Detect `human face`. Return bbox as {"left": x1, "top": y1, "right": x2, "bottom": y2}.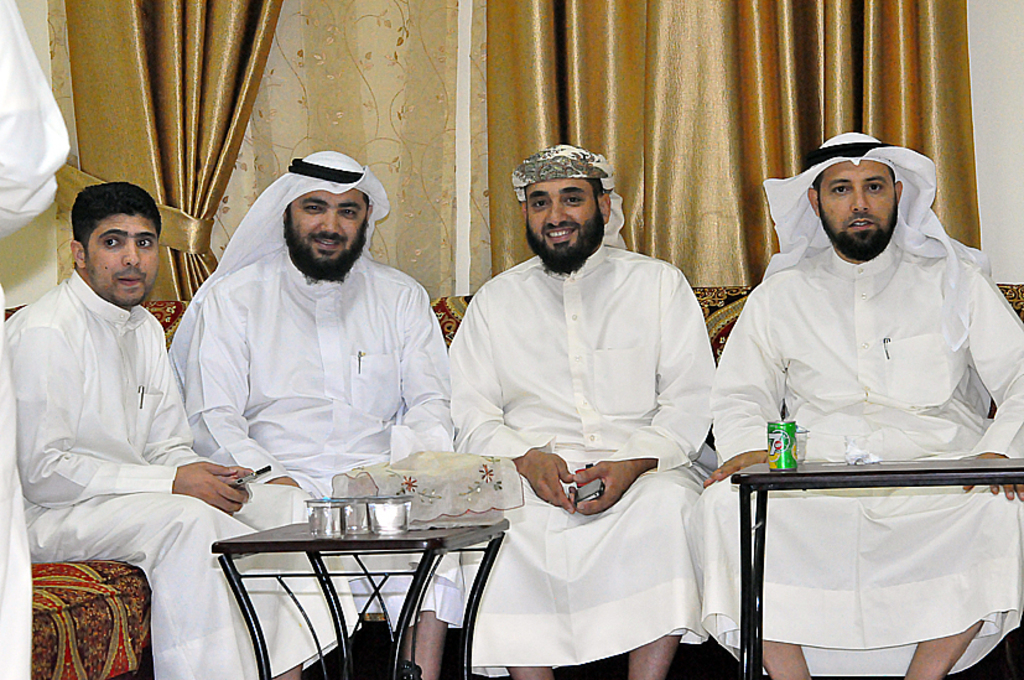
{"left": 818, "top": 160, "right": 898, "bottom": 260}.
